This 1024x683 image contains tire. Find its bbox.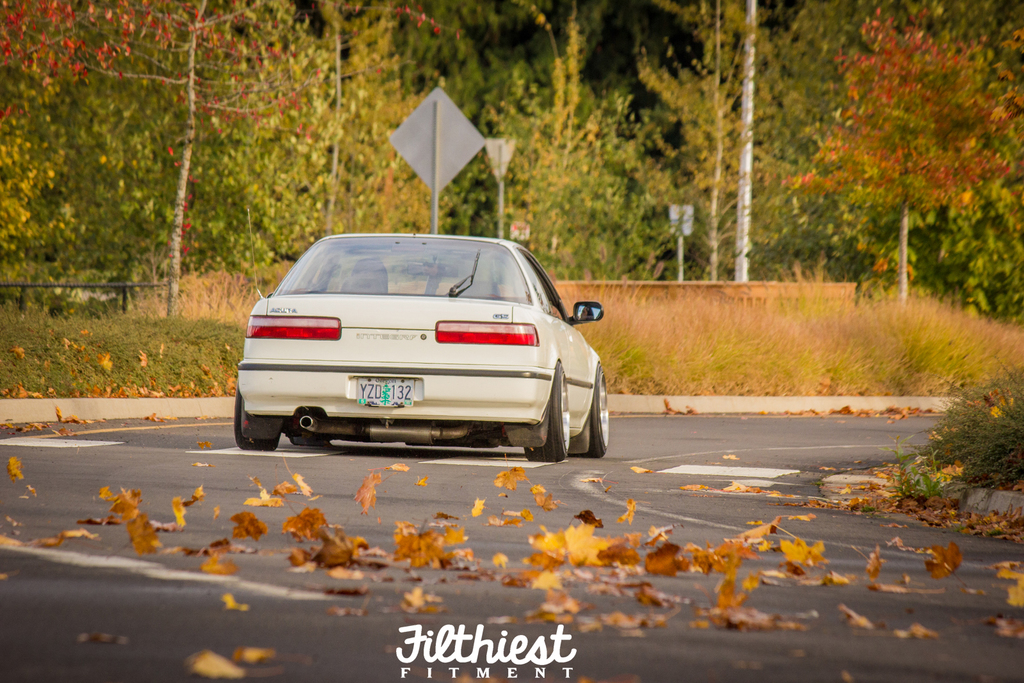
bbox=(233, 389, 279, 450).
